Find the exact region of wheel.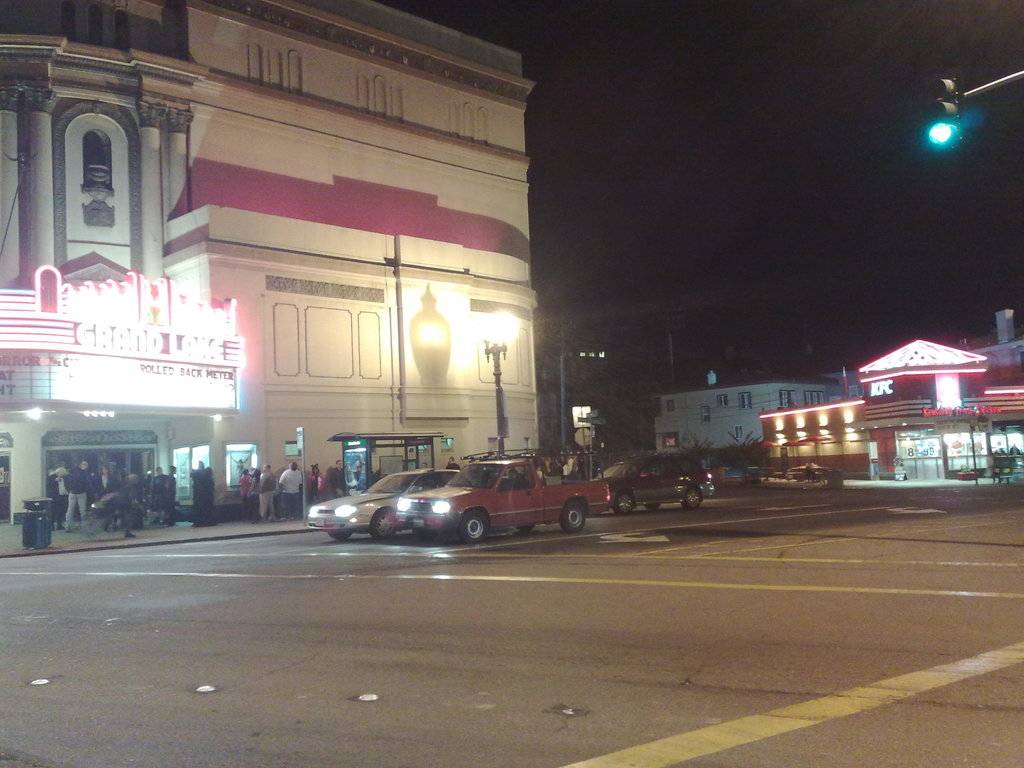
Exact region: 330, 532, 356, 537.
